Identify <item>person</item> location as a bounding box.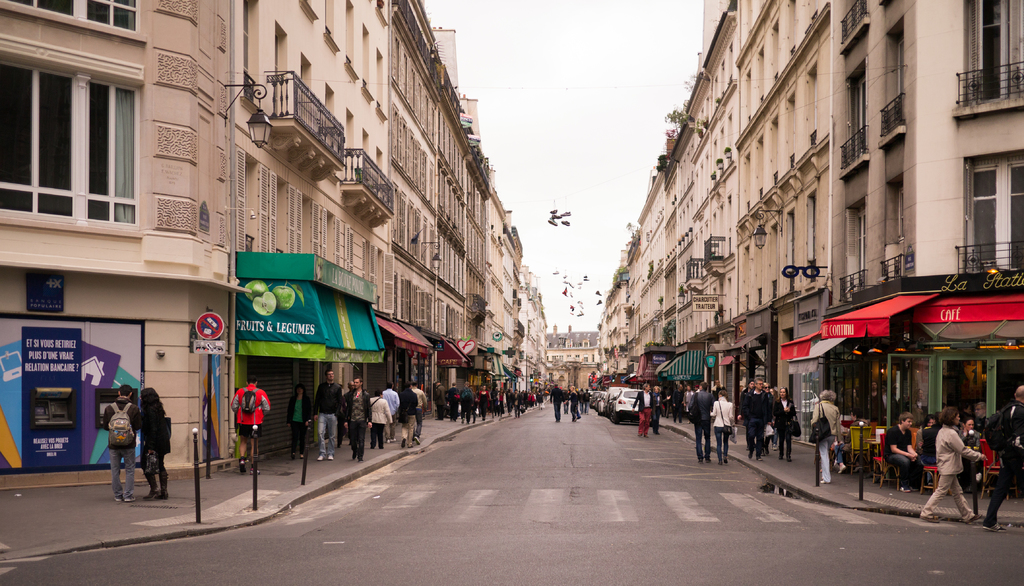
locate(707, 382, 732, 461).
